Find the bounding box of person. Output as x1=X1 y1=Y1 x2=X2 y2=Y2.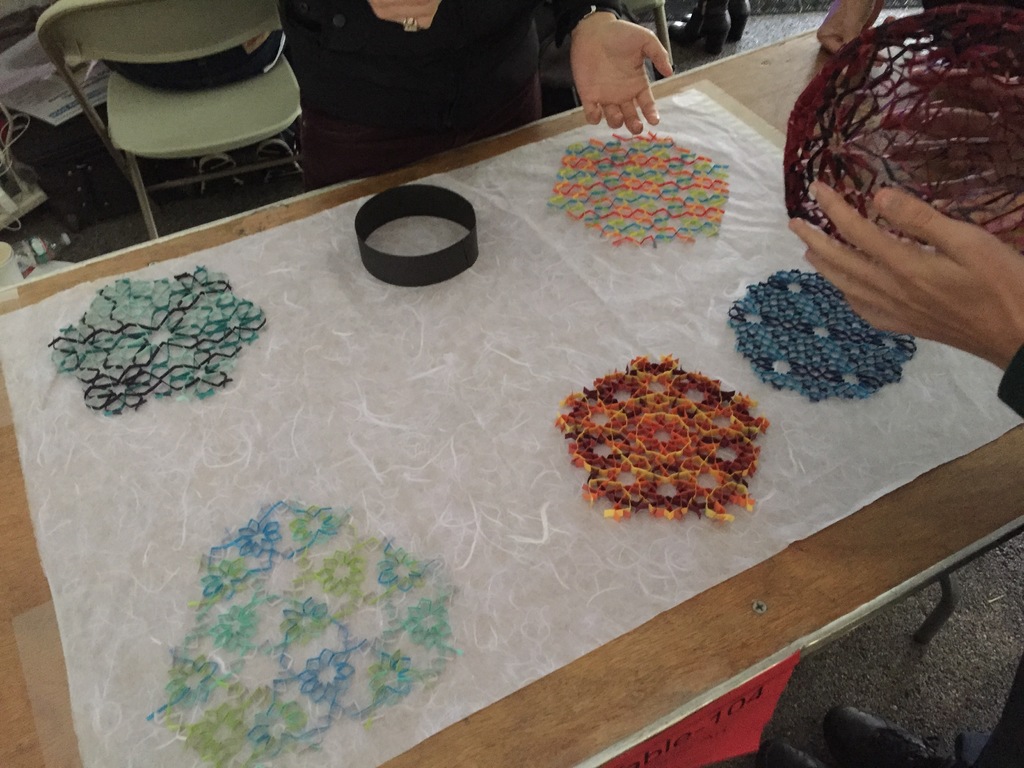
x1=296 y1=0 x2=682 y2=182.
